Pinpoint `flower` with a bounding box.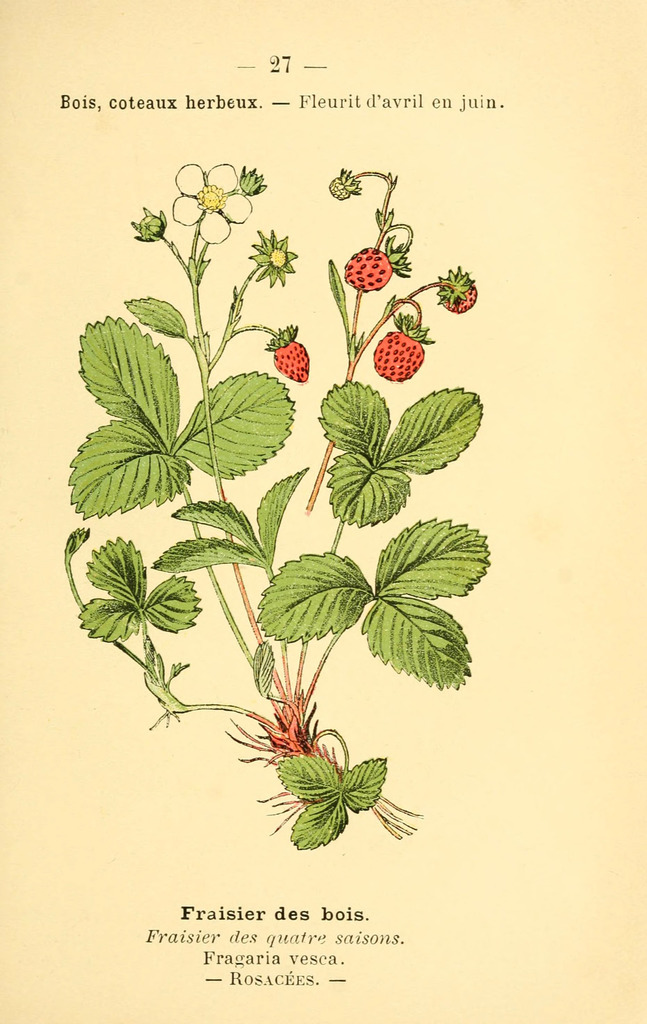
<region>245, 220, 298, 288</region>.
